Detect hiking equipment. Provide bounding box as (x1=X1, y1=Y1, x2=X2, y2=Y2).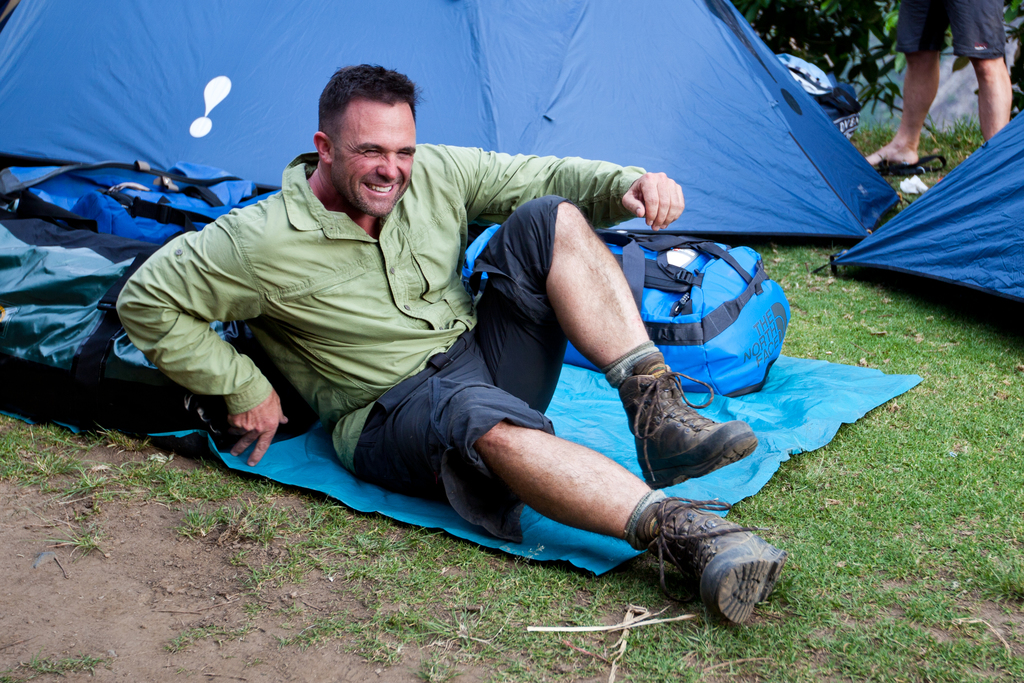
(x1=812, y1=105, x2=1023, y2=304).
